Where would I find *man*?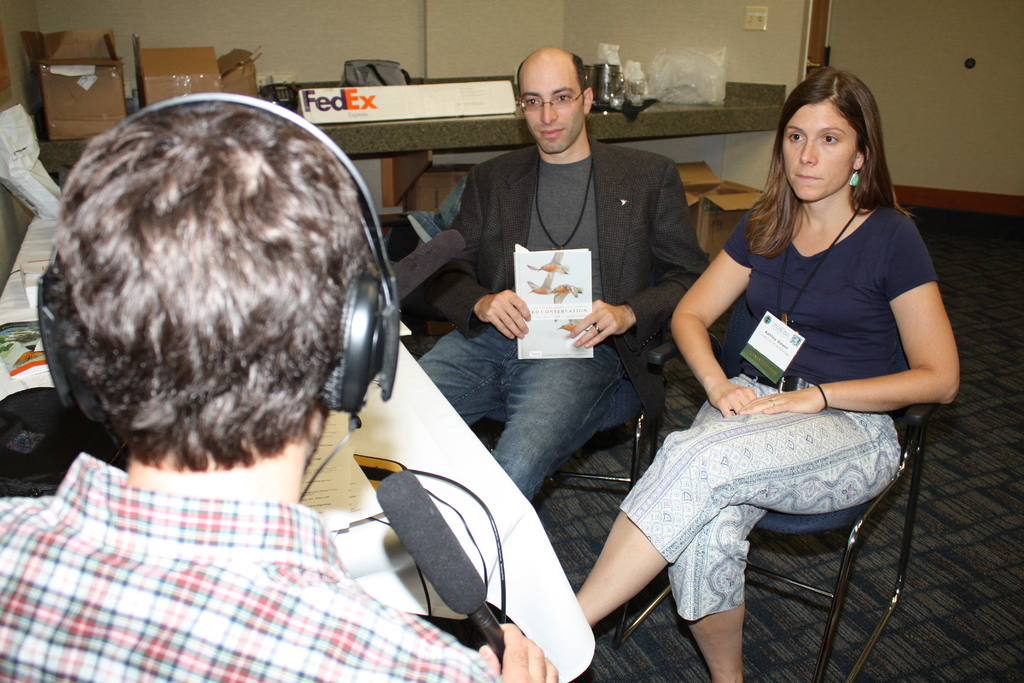
At [x1=0, y1=98, x2=556, y2=682].
